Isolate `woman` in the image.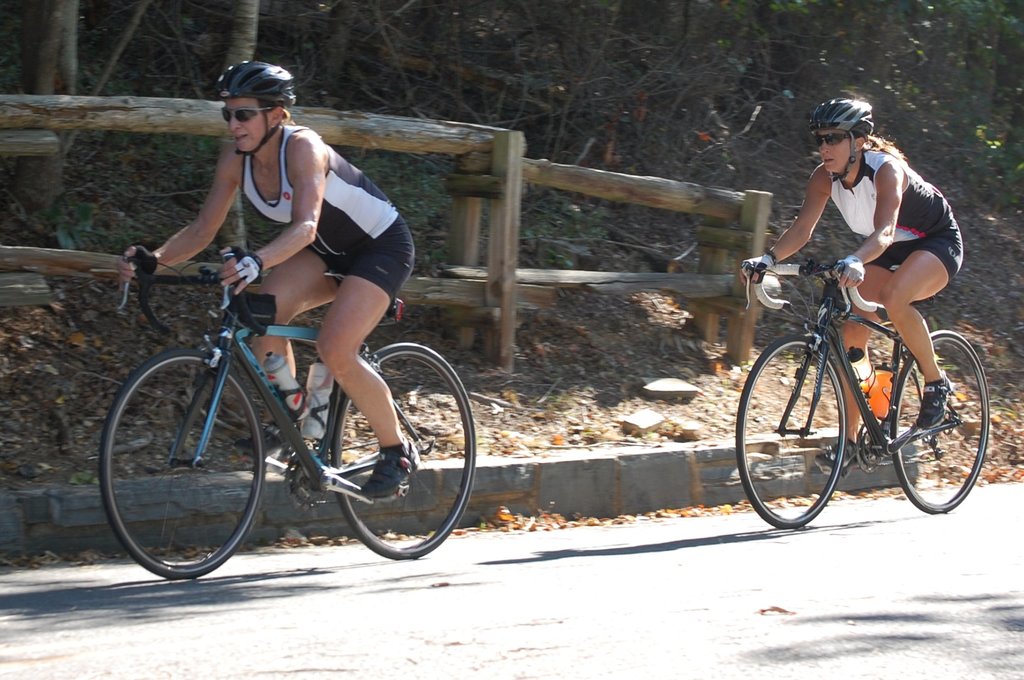
Isolated region: region(120, 59, 417, 499).
